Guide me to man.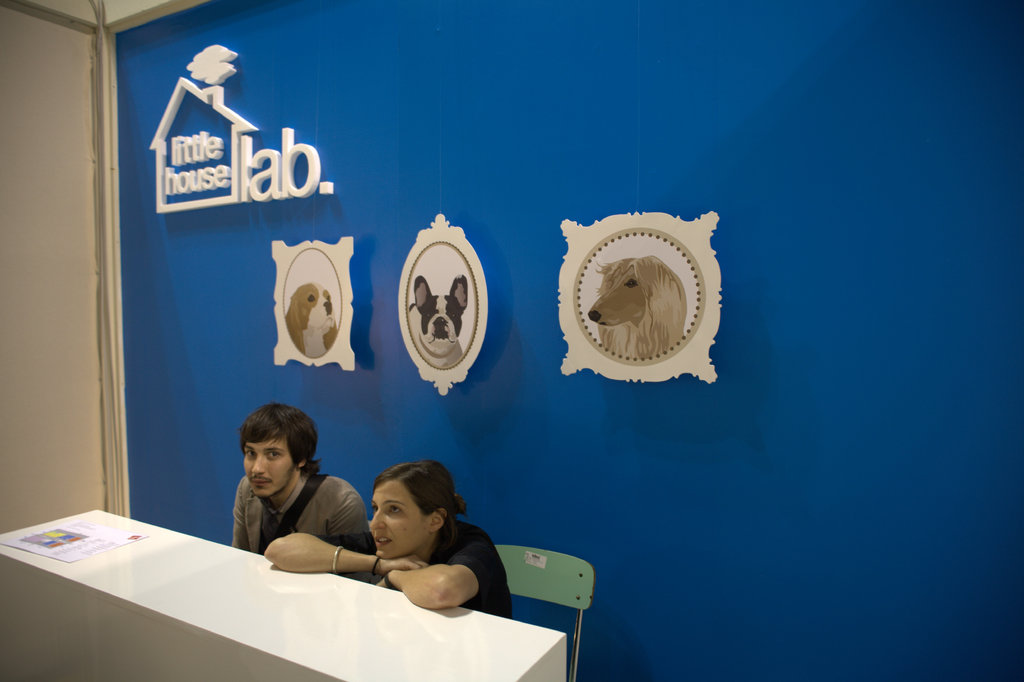
Guidance: [left=203, top=425, right=384, bottom=592].
